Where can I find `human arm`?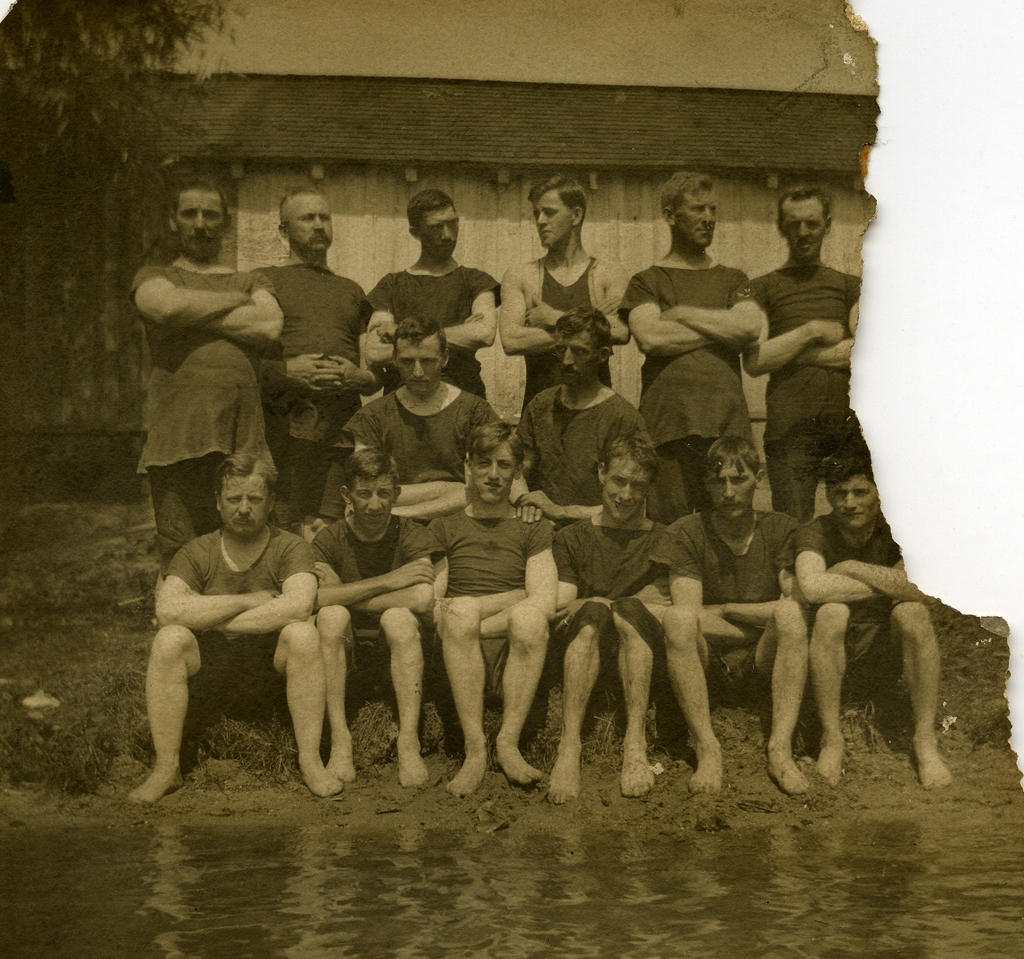
You can find it at box=[797, 506, 871, 617].
